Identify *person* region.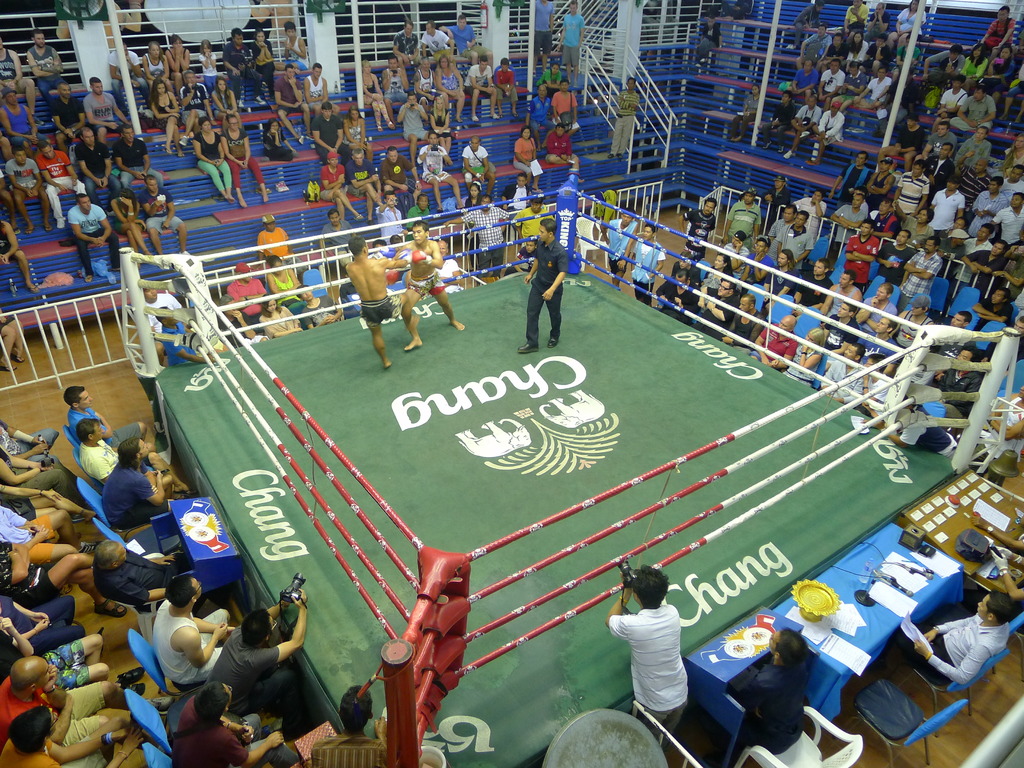
Region: (left=0, top=593, right=89, bottom=667).
